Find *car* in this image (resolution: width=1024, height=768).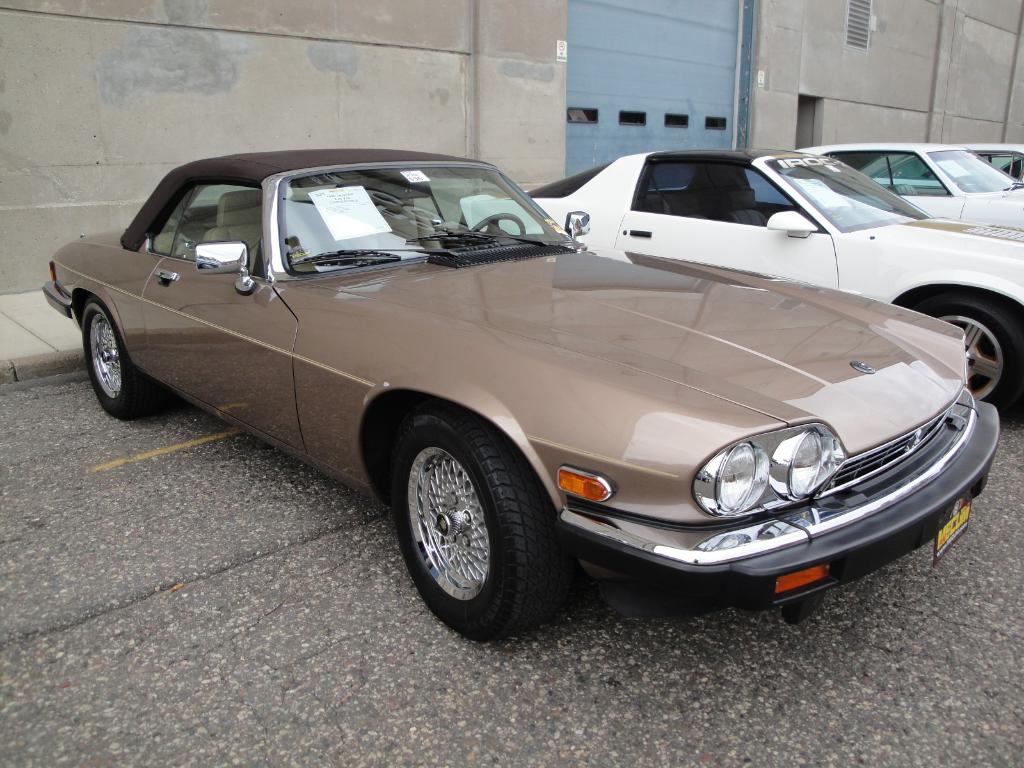
box(456, 134, 1023, 409).
